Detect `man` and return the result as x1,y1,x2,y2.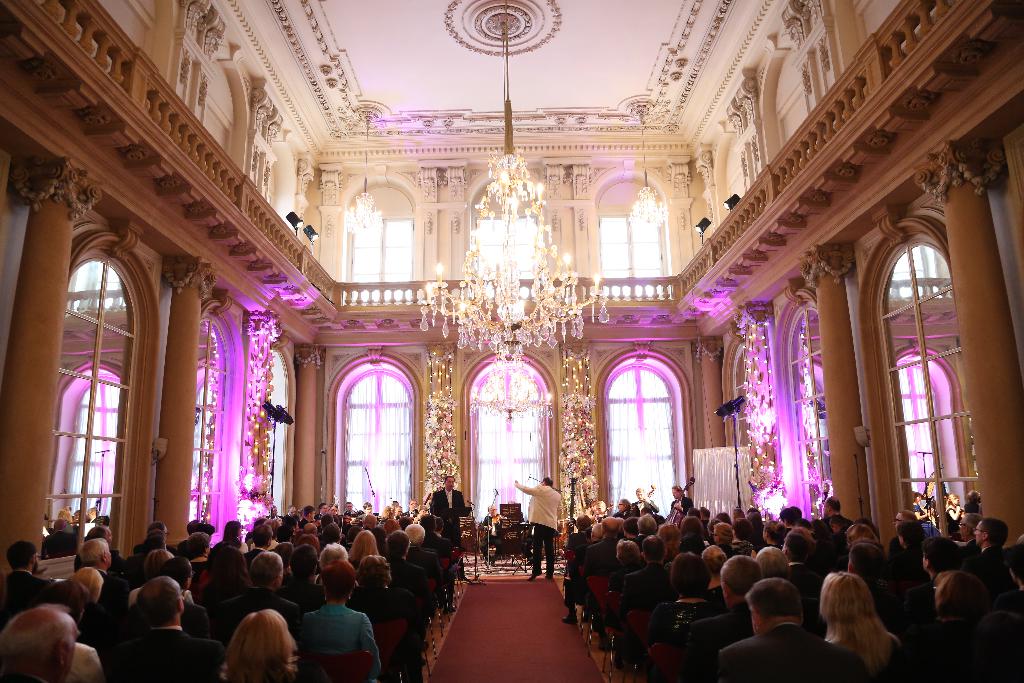
72,523,111,572.
